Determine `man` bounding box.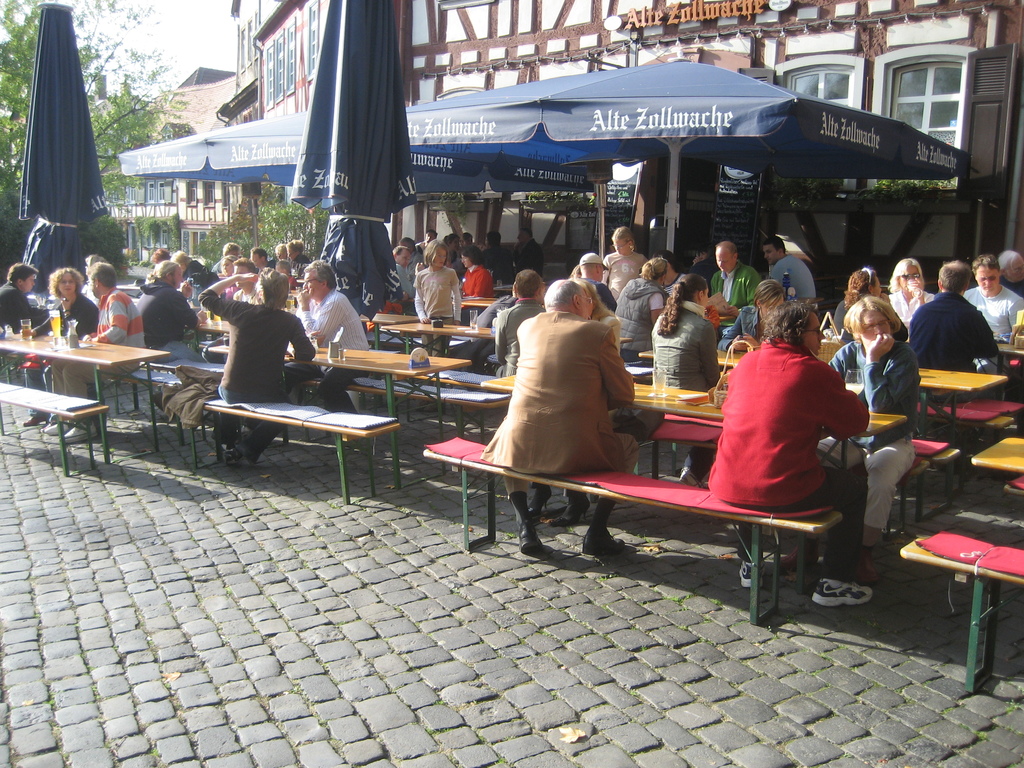
Determined: x1=200 y1=266 x2=317 y2=462.
